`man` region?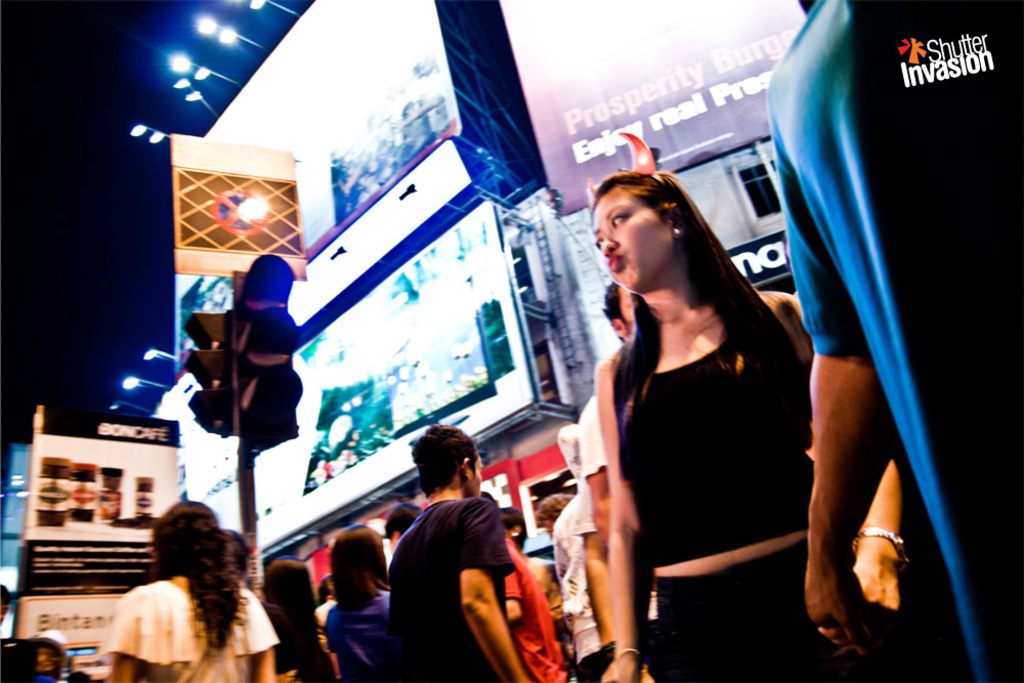
rect(390, 464, 542, 680)
